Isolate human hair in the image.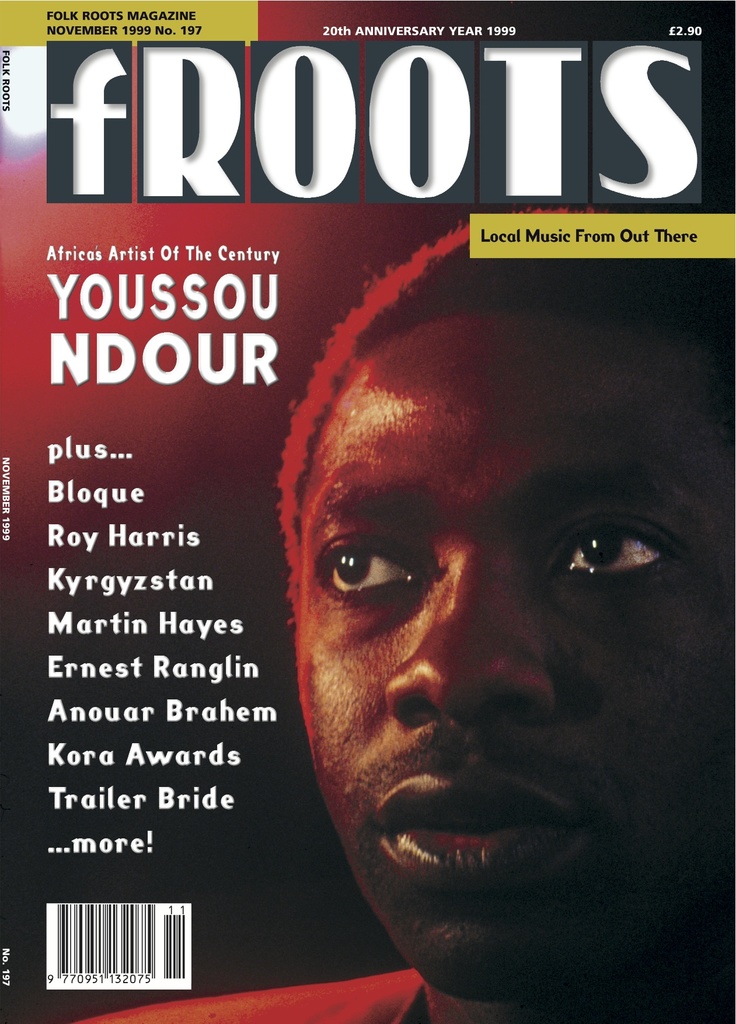
Isolated region: box=[230, 262, 710, 627].
